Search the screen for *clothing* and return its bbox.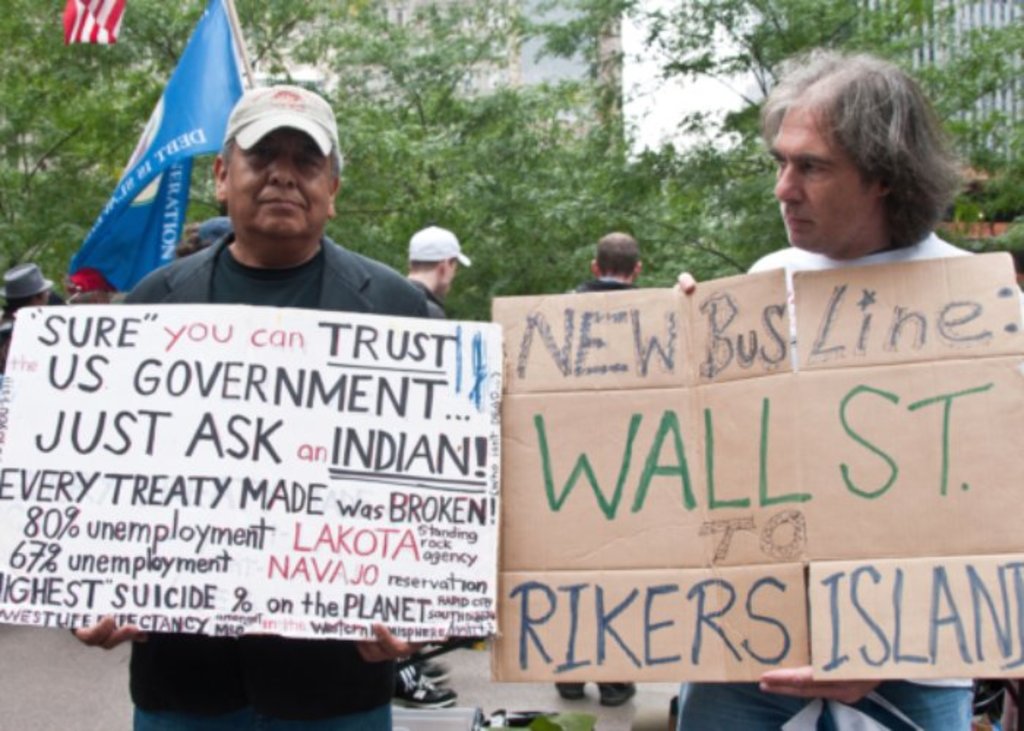
Found: Rect(676, 230, 974, 730).
